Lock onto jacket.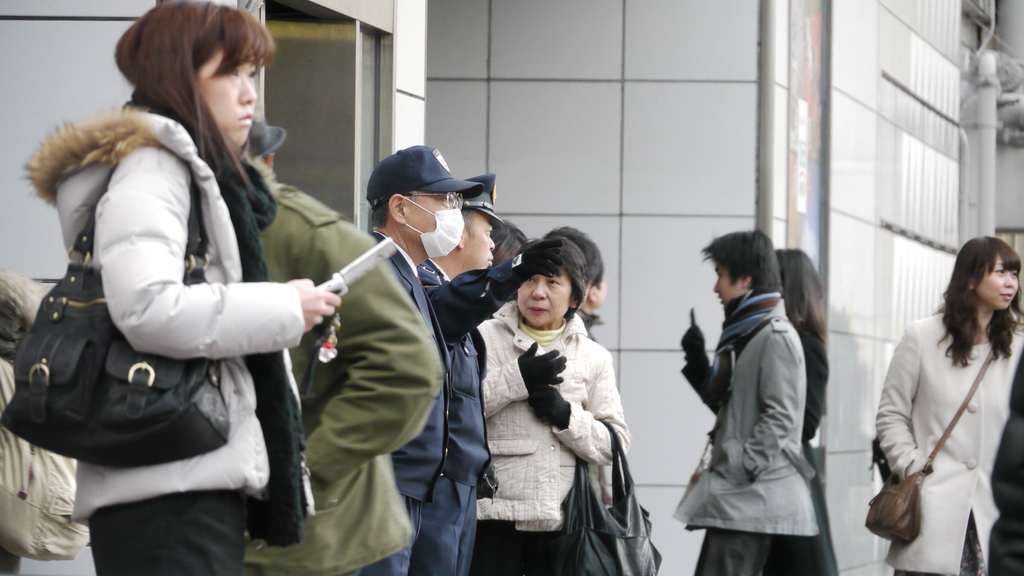
Locked: [472, 297, 630, 518].
